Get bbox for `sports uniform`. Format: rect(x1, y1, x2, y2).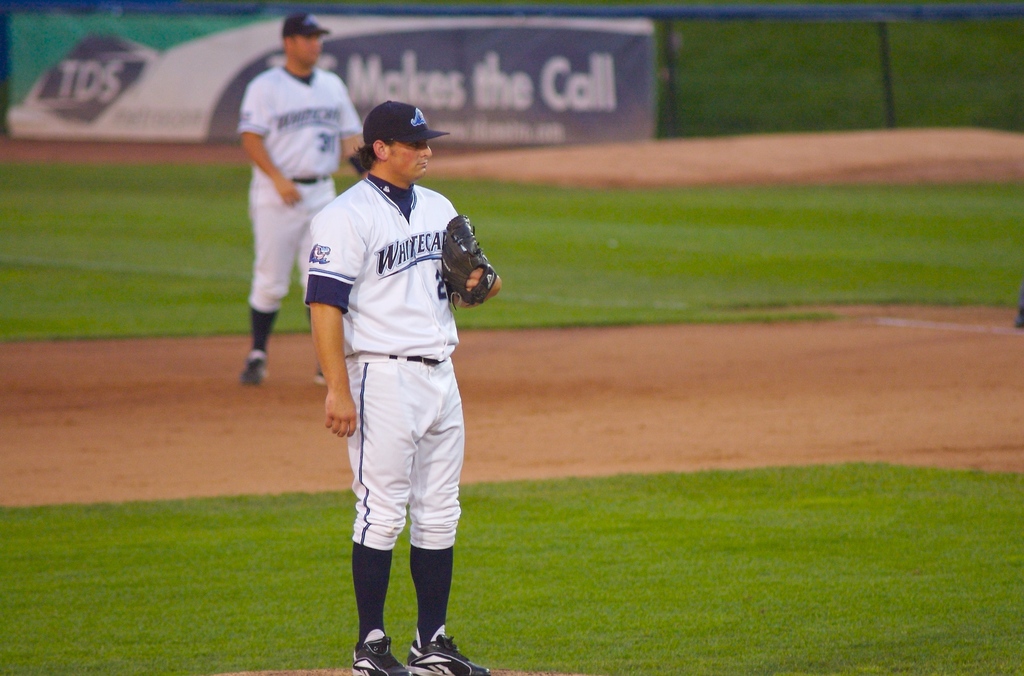
rect(297, 170, 501, 572).
